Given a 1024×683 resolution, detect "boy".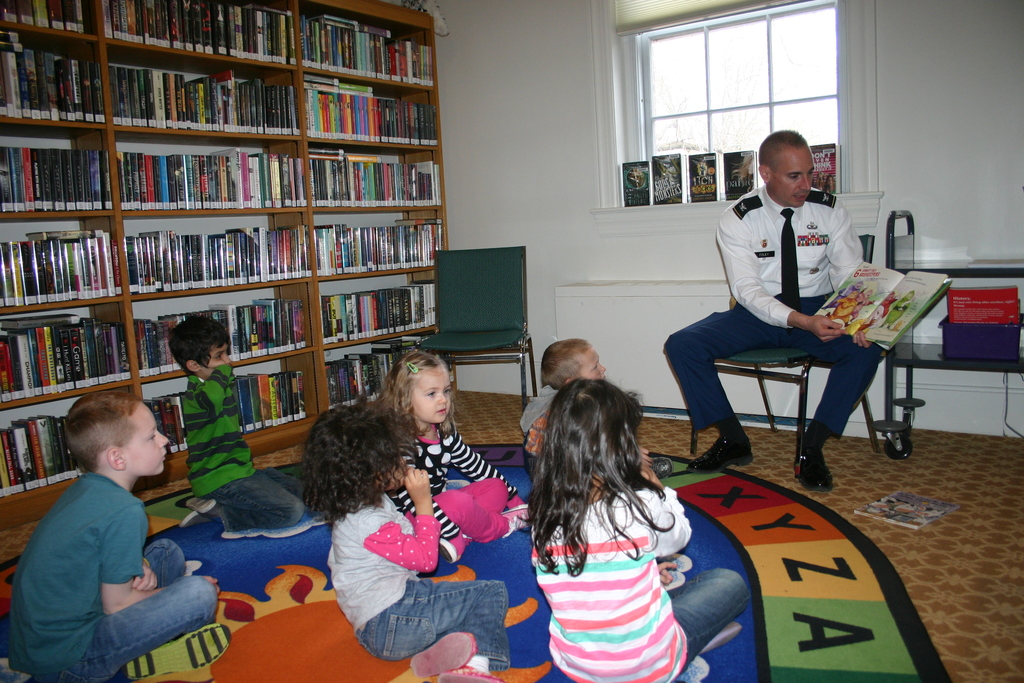
bbox=(164, 316, 307, 533).
